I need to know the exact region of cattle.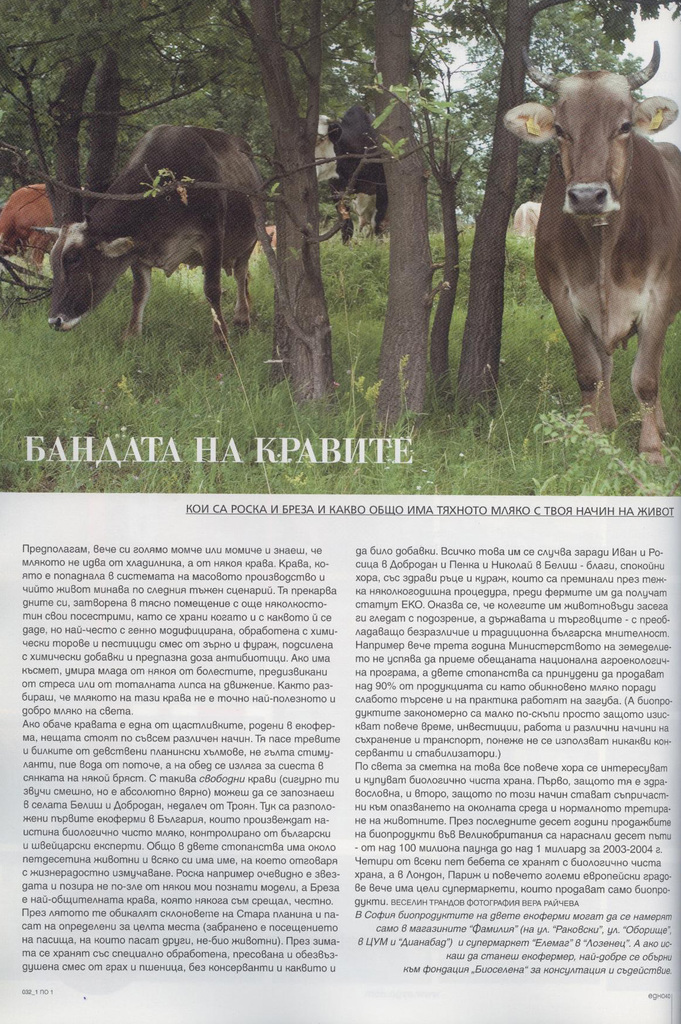
Region: x1=29 y1=116 x2=271 y2=344.
